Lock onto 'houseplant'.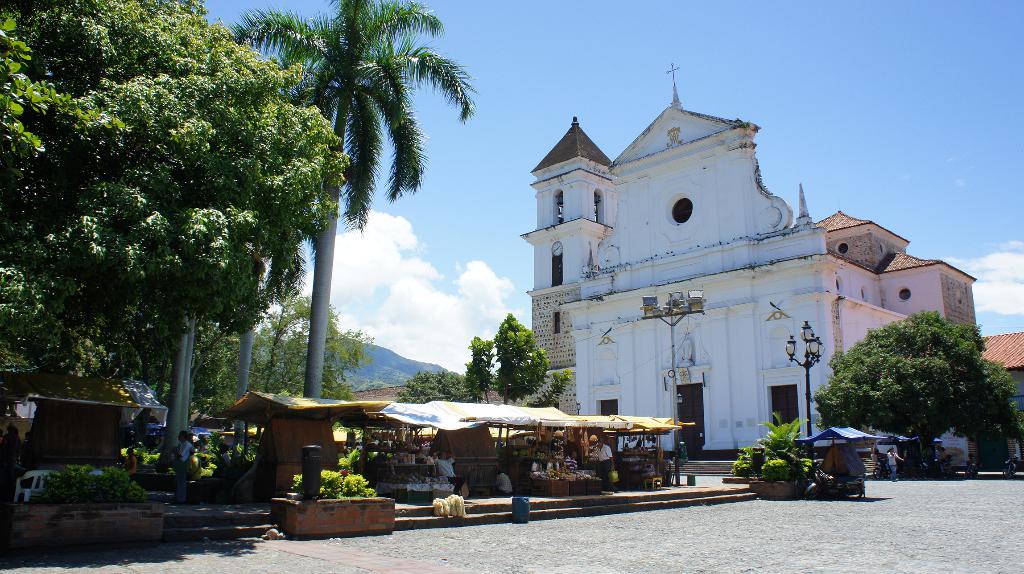
Locked: {"left": 746, "top": 454, "right": 798, "bottom": 503}.
